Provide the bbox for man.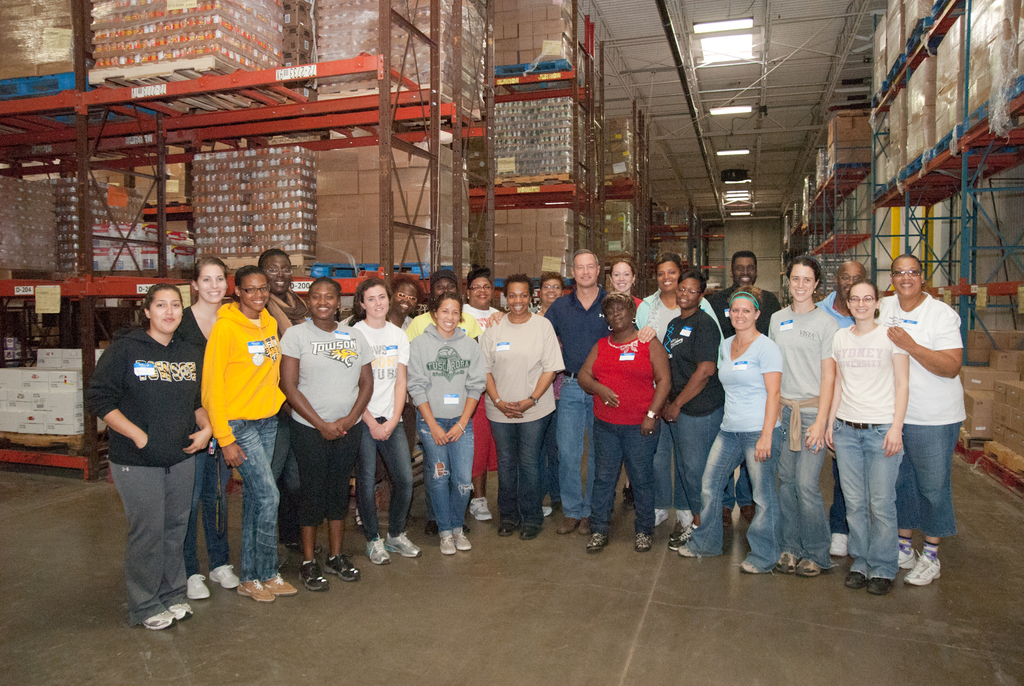
(817,250,861,329).
